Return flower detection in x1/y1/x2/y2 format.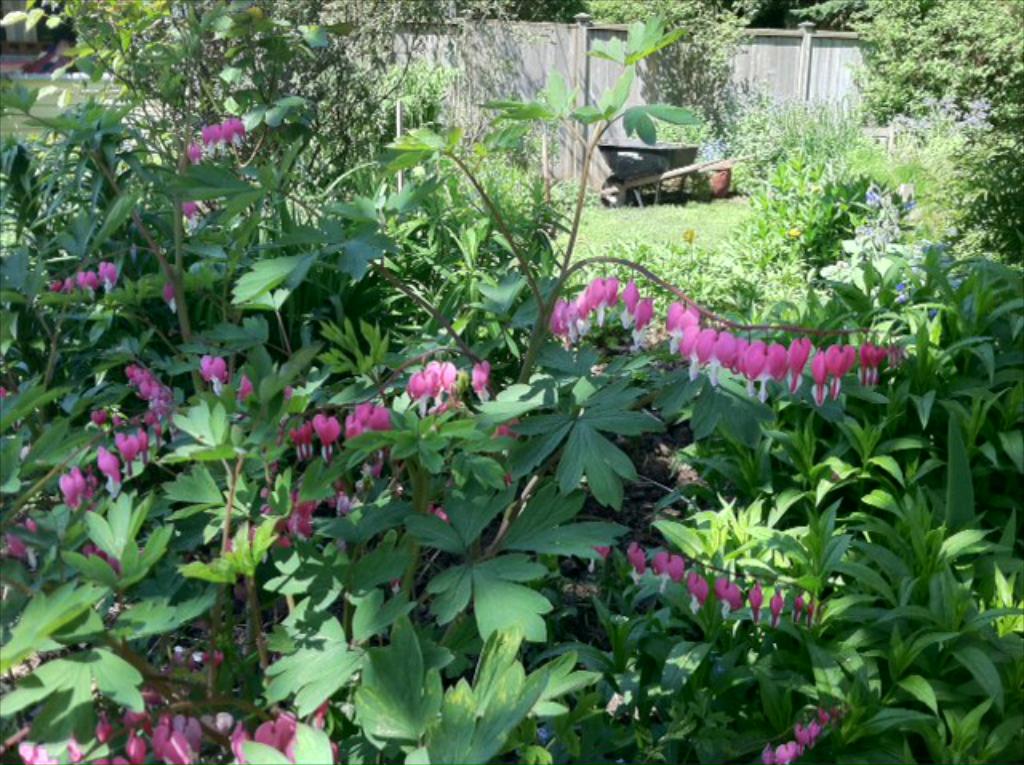
200/357/229/402.
